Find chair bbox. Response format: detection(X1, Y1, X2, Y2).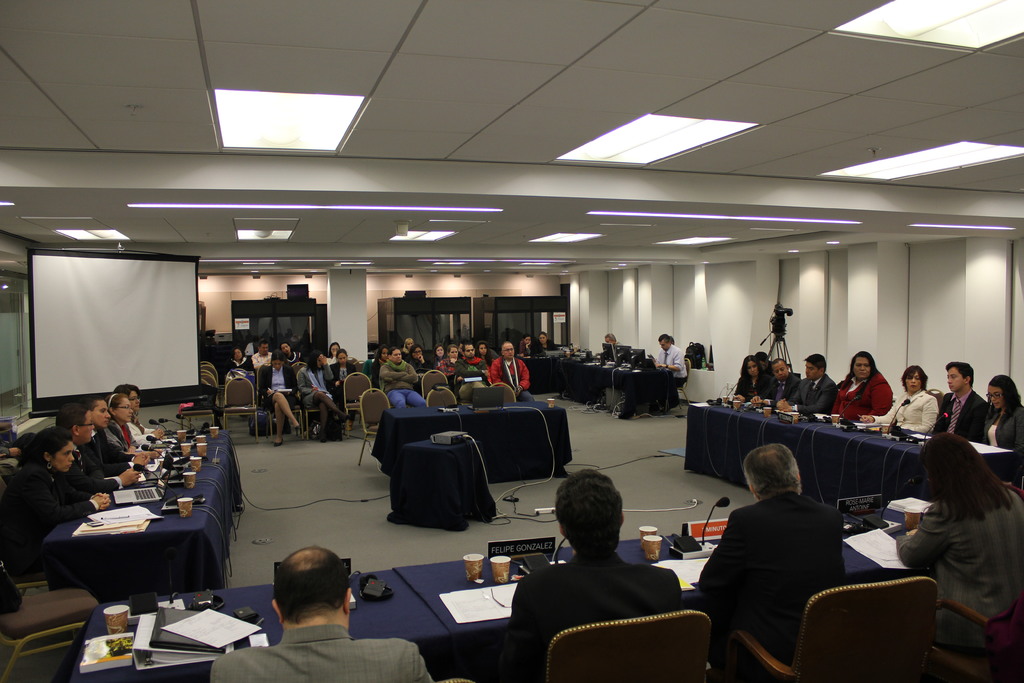
detection(726, 576, 939, 682).
